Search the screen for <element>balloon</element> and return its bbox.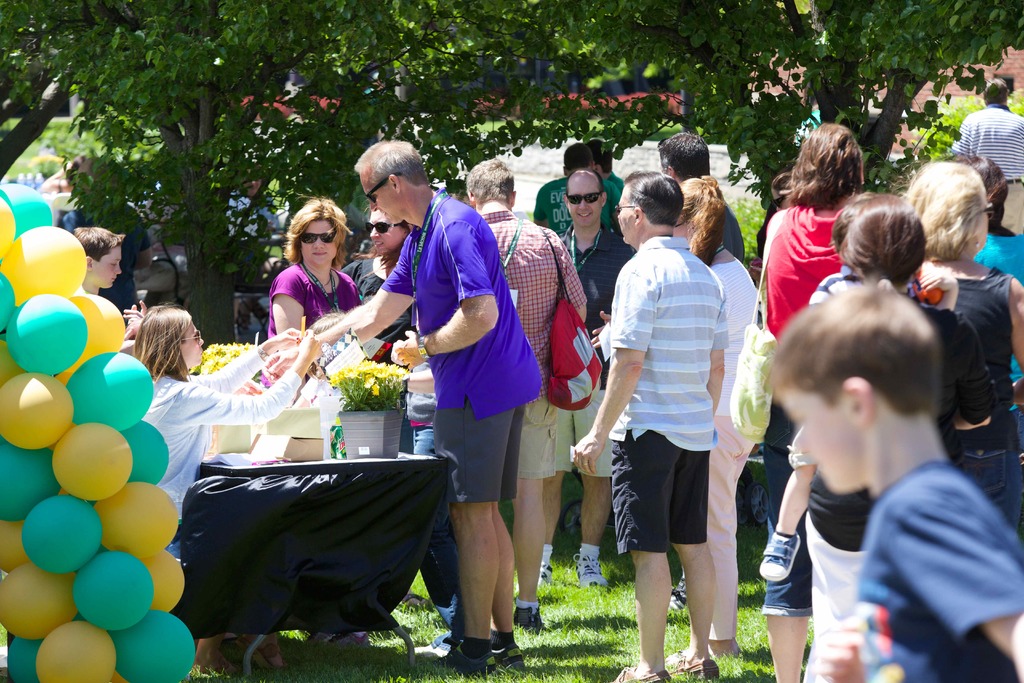
Found: bbox(0, 185, 54, 236).
